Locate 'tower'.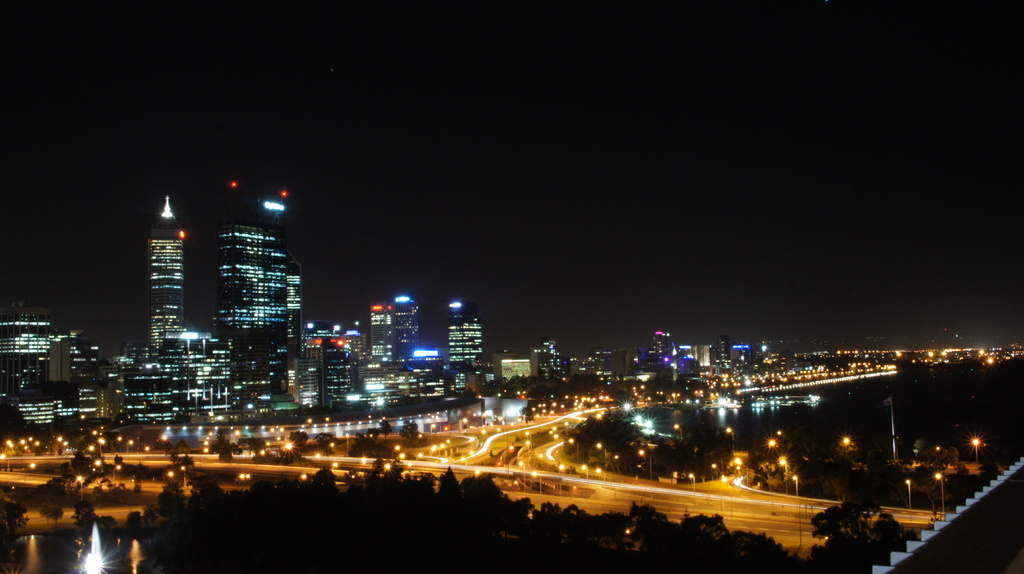
Bounding box: 150,190,189,370.
